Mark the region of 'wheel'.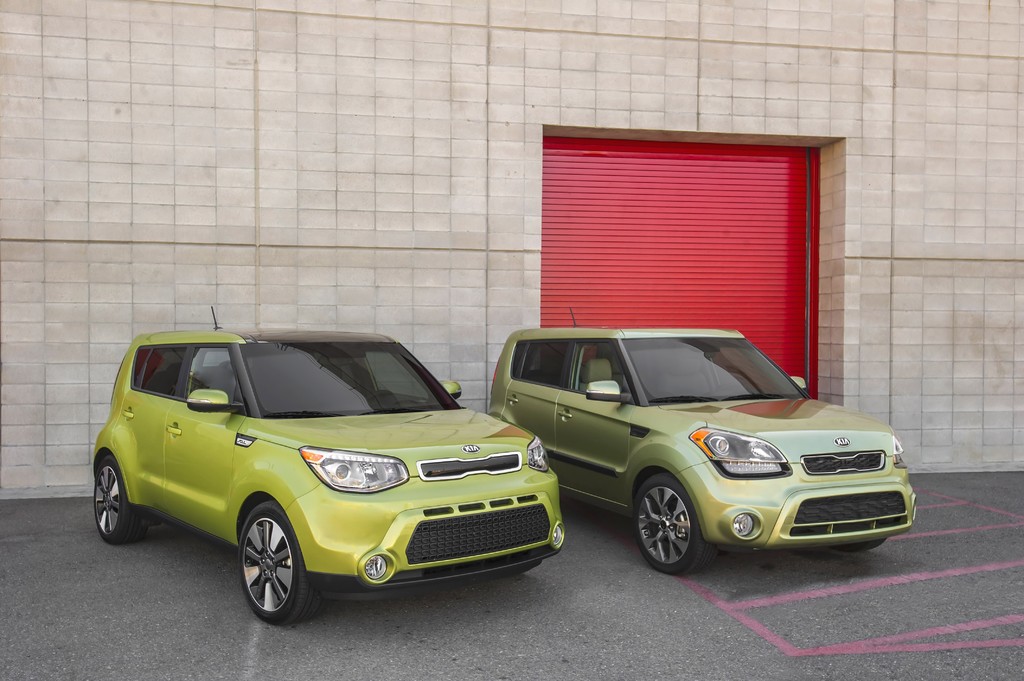
Region: <bbox>86, 454, 152, 549</bbox>.
